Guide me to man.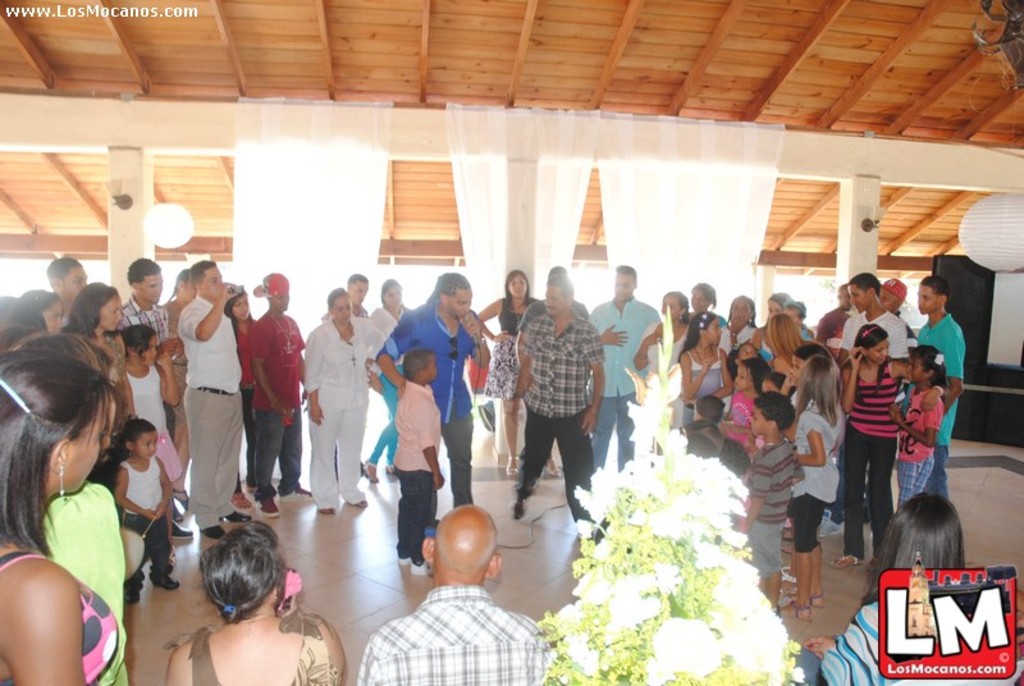
Guidance: [left=515, top=265, right=596, bottom=406].
